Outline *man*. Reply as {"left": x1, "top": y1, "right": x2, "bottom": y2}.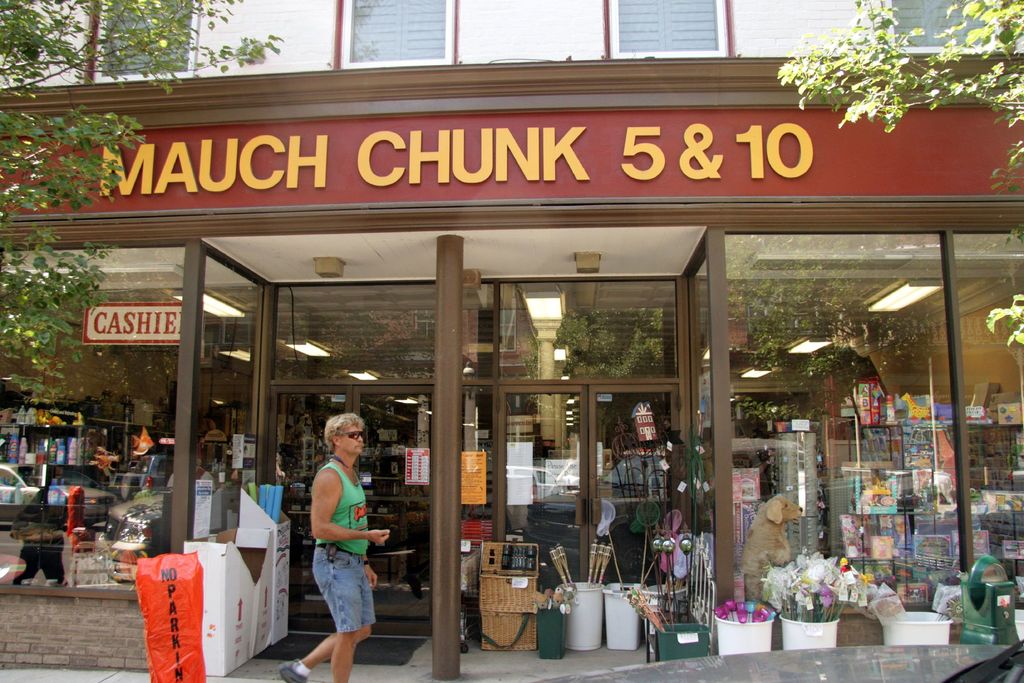
{"left": 293, "top": 415, "right": 385, "bottom": 668}.
